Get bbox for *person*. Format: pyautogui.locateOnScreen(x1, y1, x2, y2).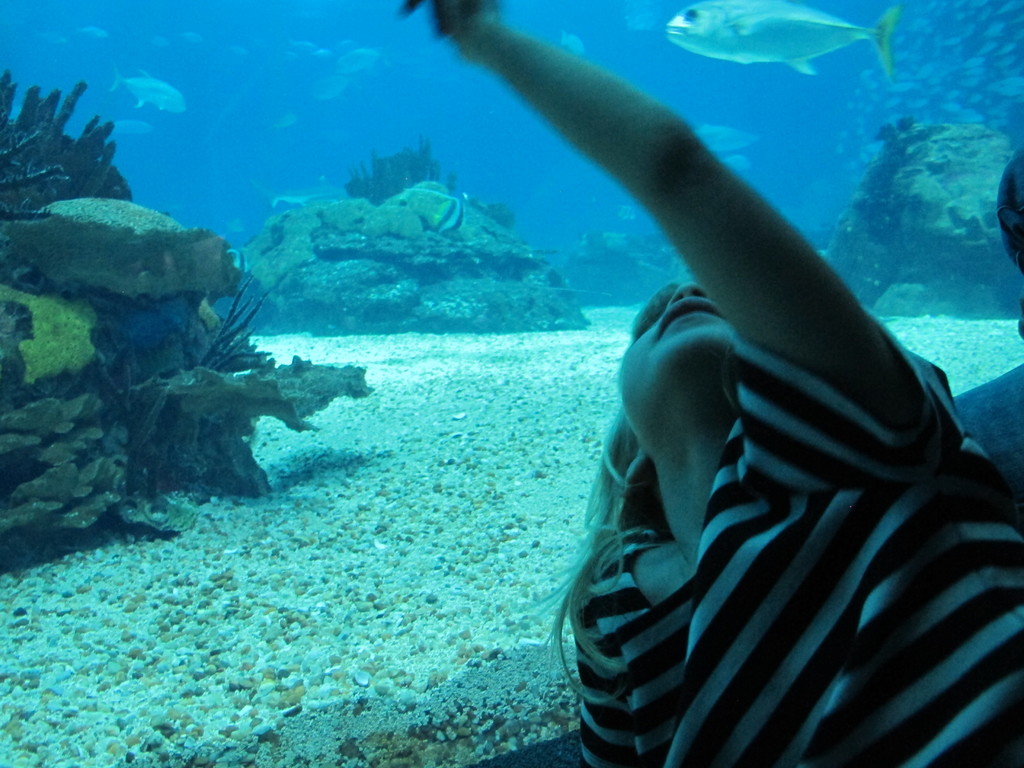
pyautogui.locateOnScreen(403, 7, 1016, 765).
